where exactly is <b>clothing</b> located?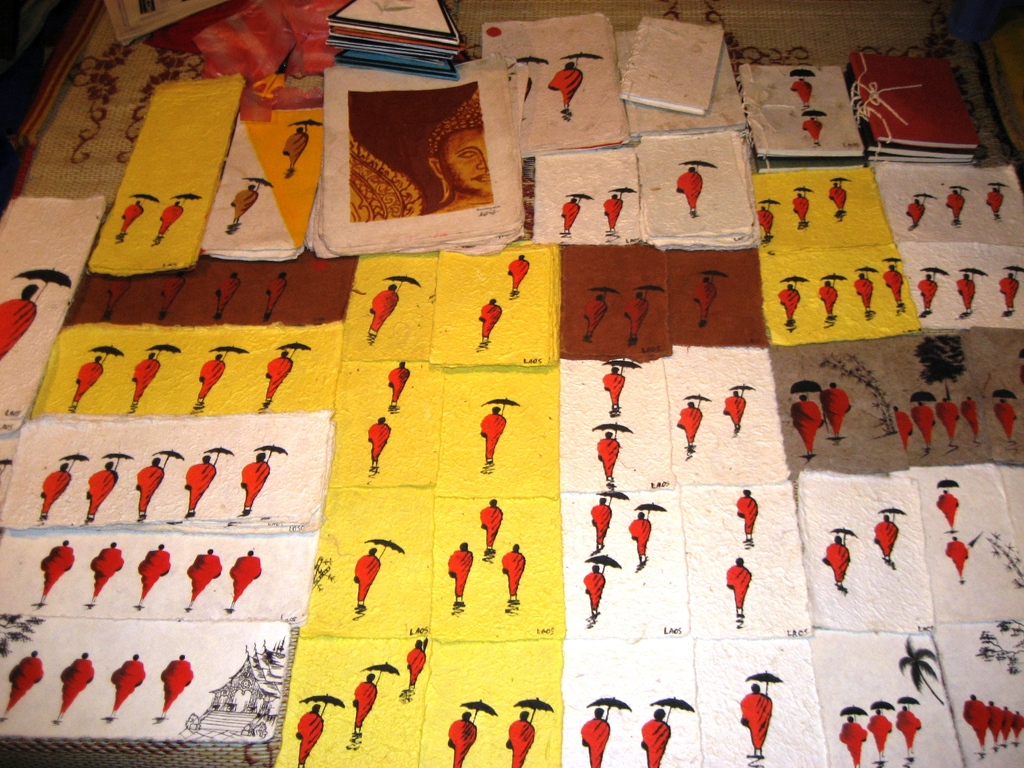
Its bounding box is <box>835,541,851,585</box>.
